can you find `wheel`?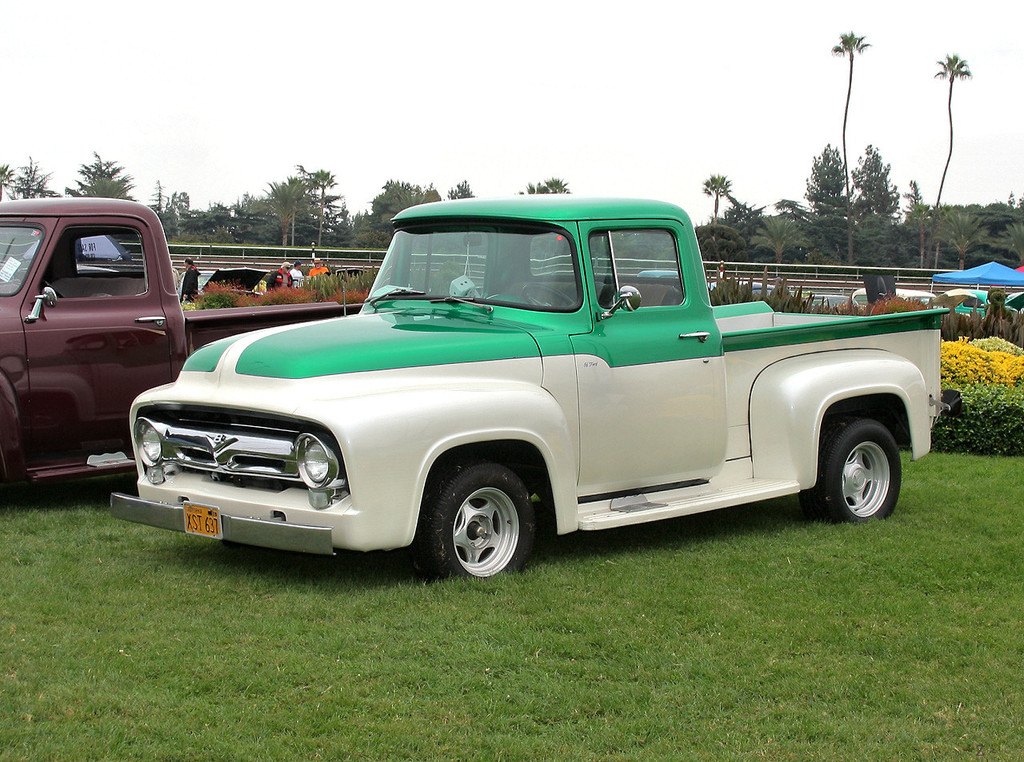
Yes, bounding box: Rect(516, 280, 573, 317).
